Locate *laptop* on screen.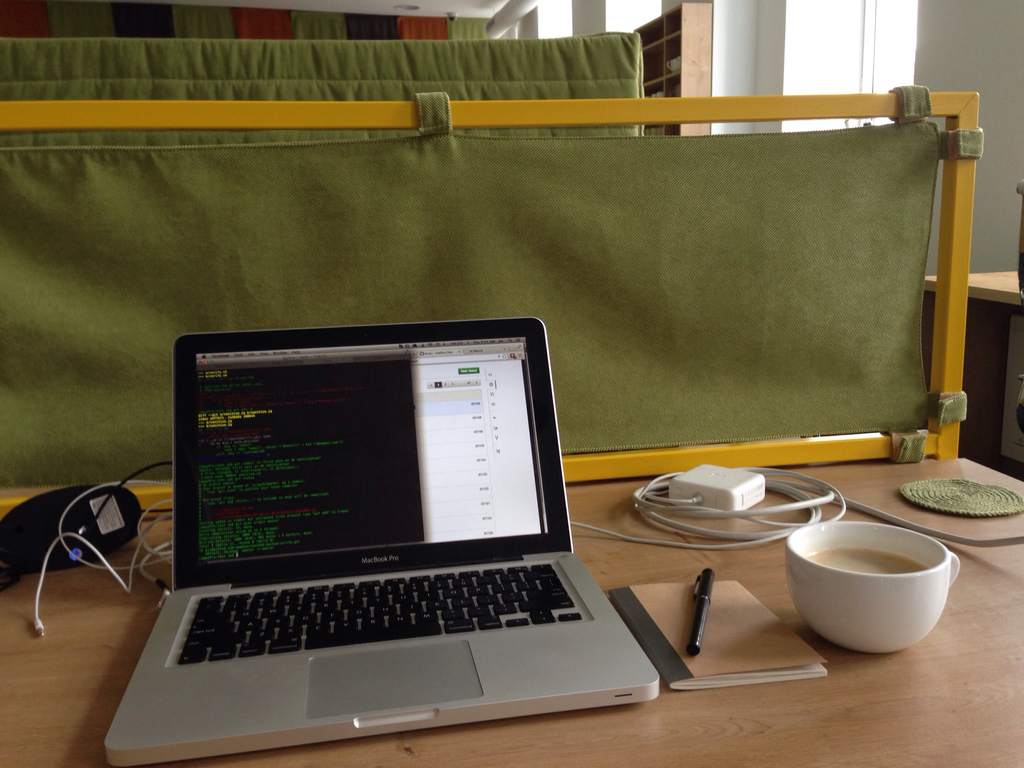
On screen at l=121, t=291, r=647, b=767.
